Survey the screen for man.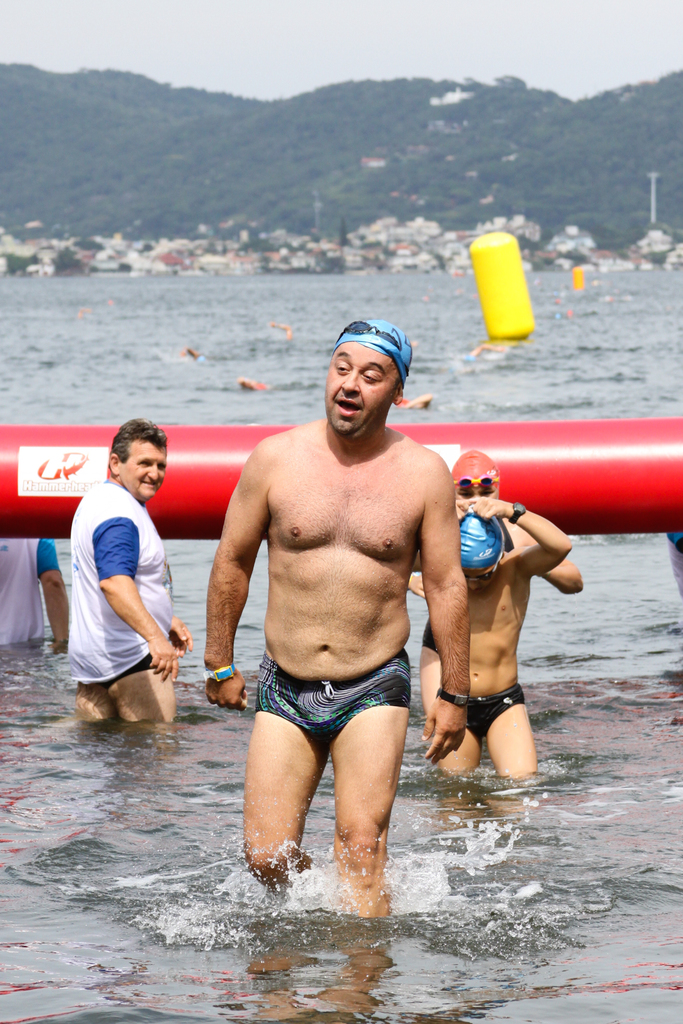
Survey found: [left=407, top=495, right=575, bottom=784].
